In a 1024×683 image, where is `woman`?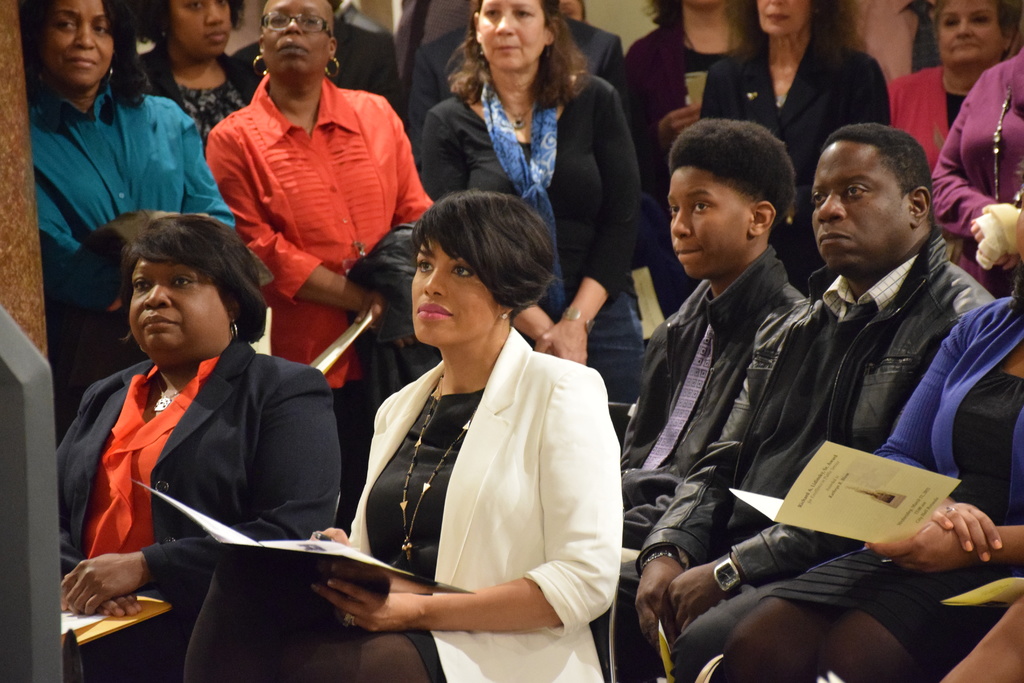
bbox=(141, 0, 264, 161).
